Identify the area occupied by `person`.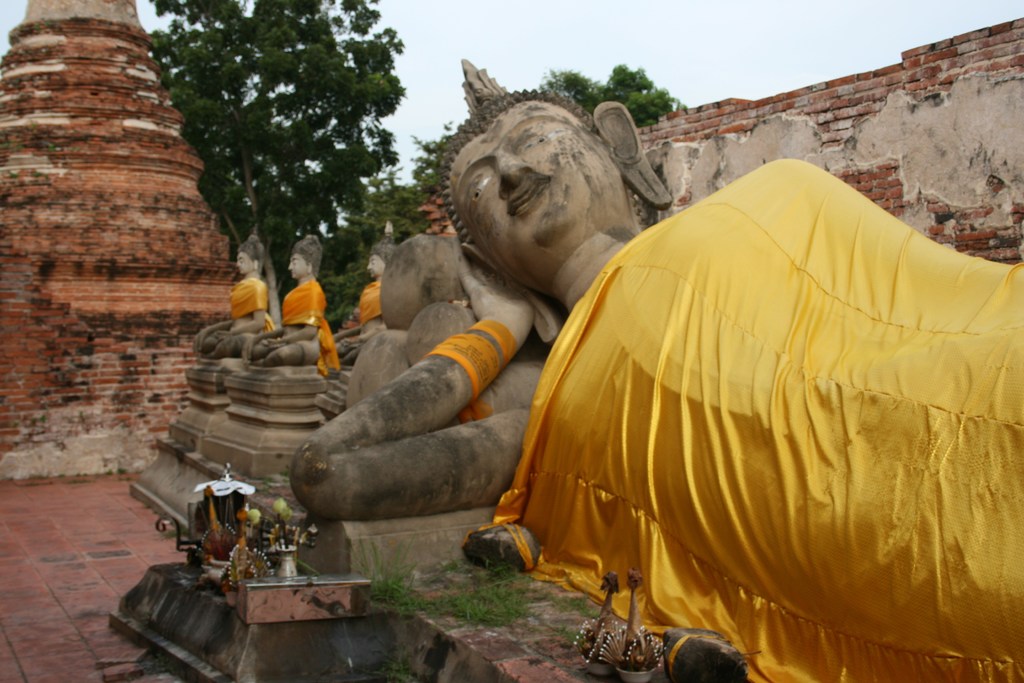
Area: x1=193 y1=231 x2=276 y2=355.
